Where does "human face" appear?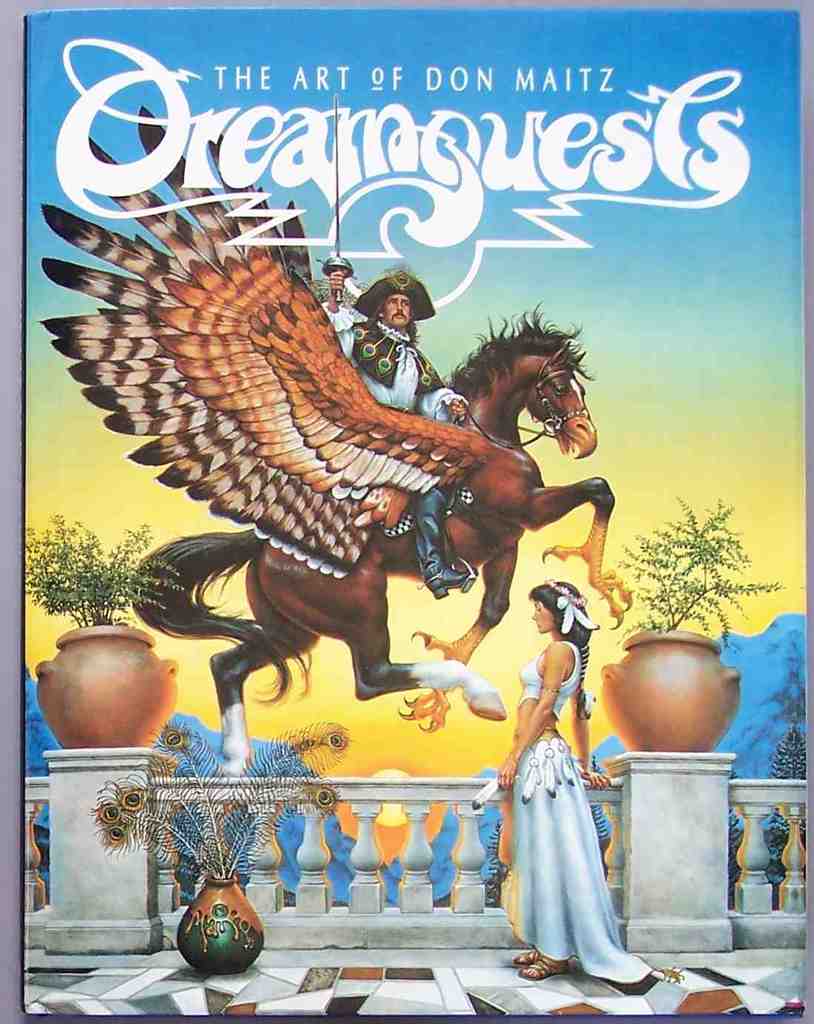
Appears at <region>385, 288, 412, 323</region>.
